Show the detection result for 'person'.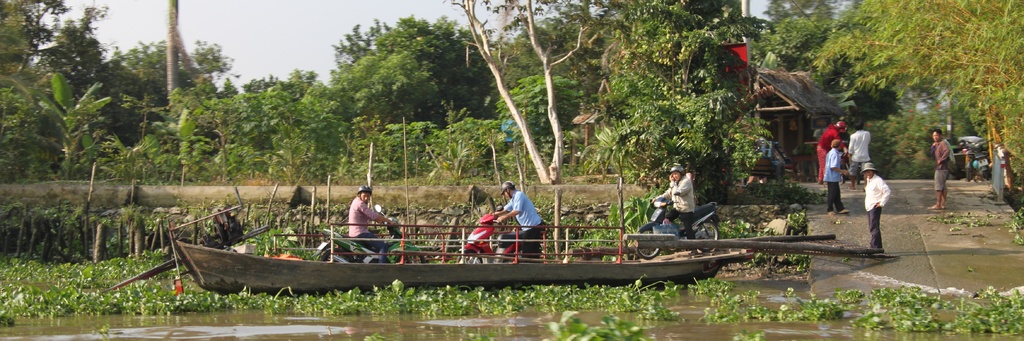
{"x1": 648, "y1": 162, "x2": 700, "y2": 249}.
